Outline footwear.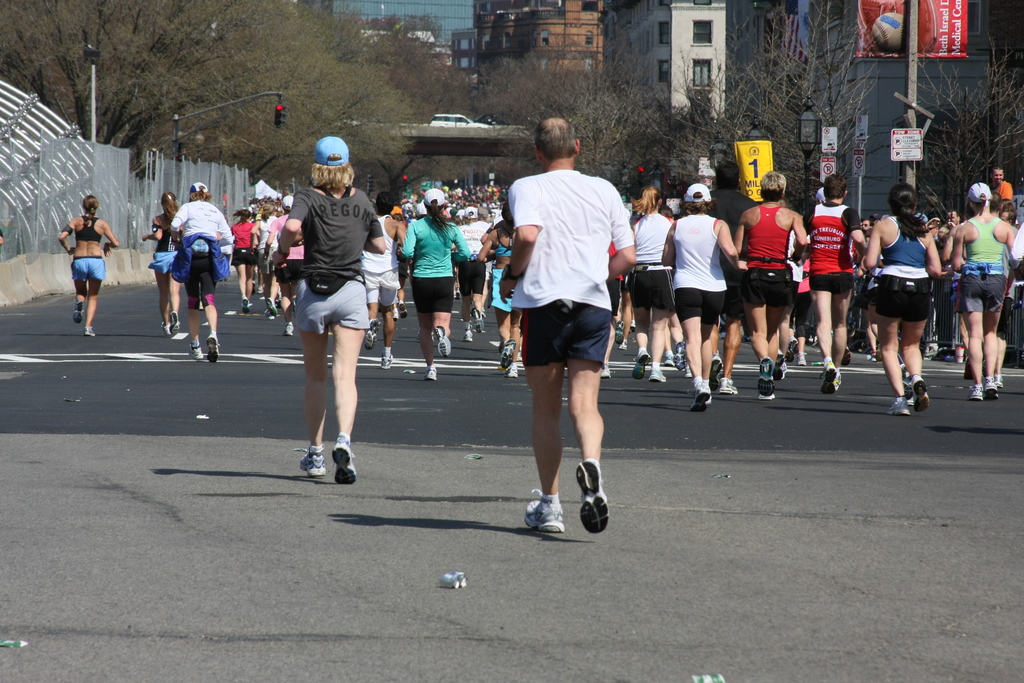
Outline: rect(713, 352, 724, 383).
